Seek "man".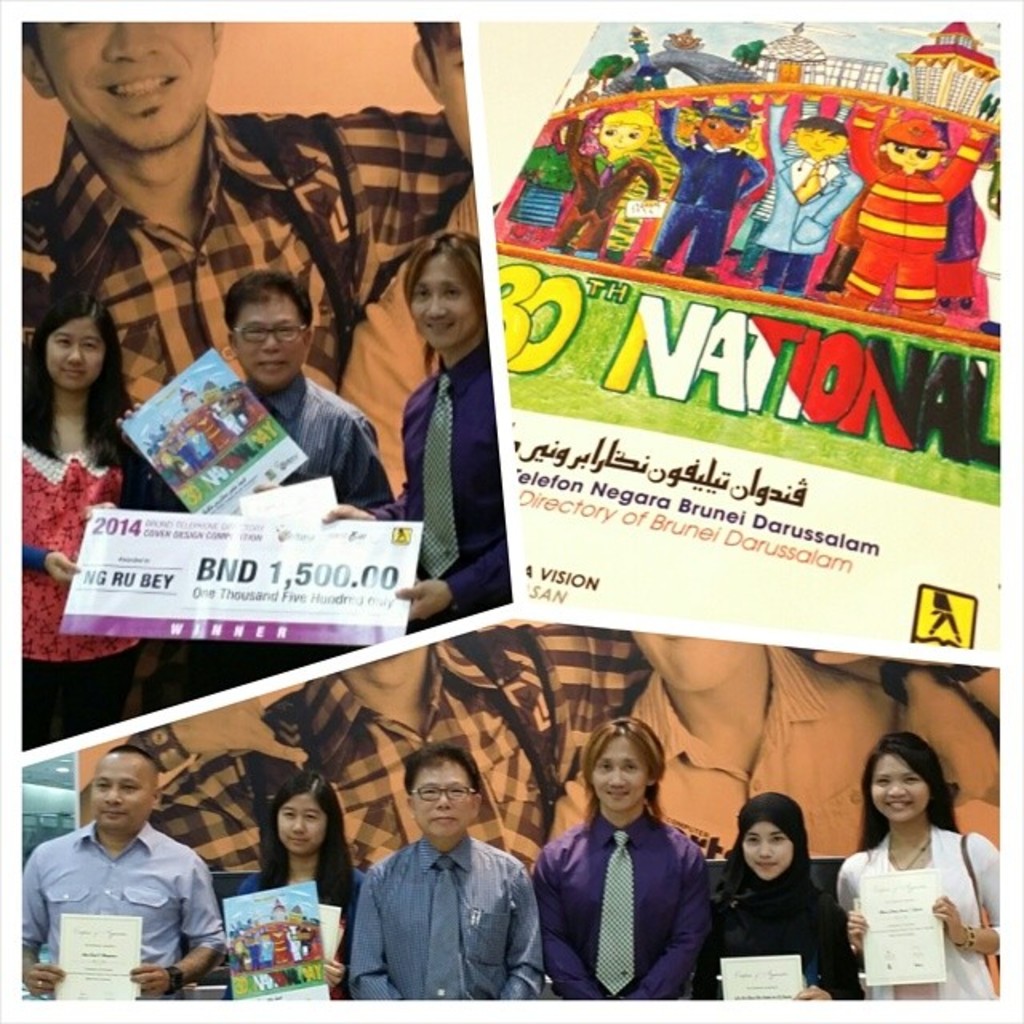
Rect(18, 742, 222, 1003).
